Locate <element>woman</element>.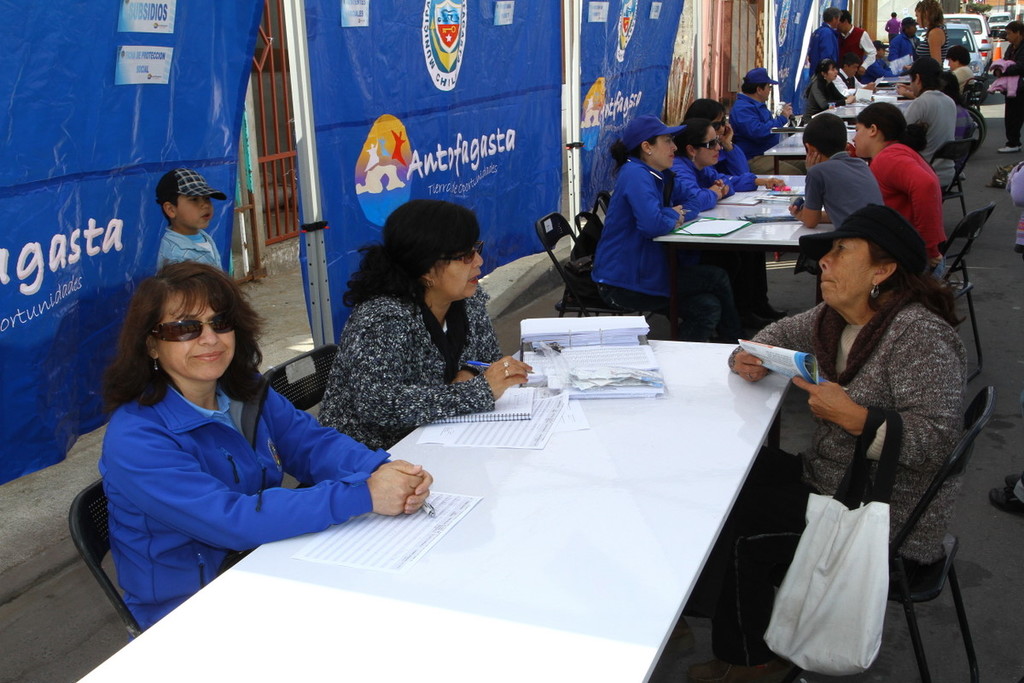
Bounding box: x1=937 y1=50 x2=975 y2=105.
